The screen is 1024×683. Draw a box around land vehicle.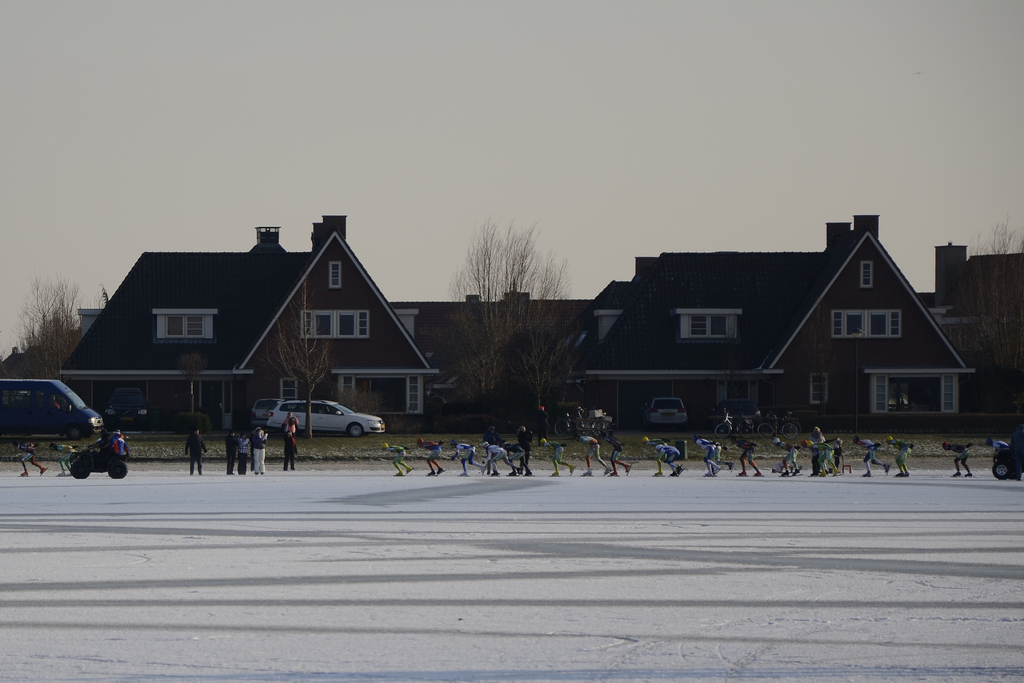
left=100, top=386, right=148, bottom=425.
